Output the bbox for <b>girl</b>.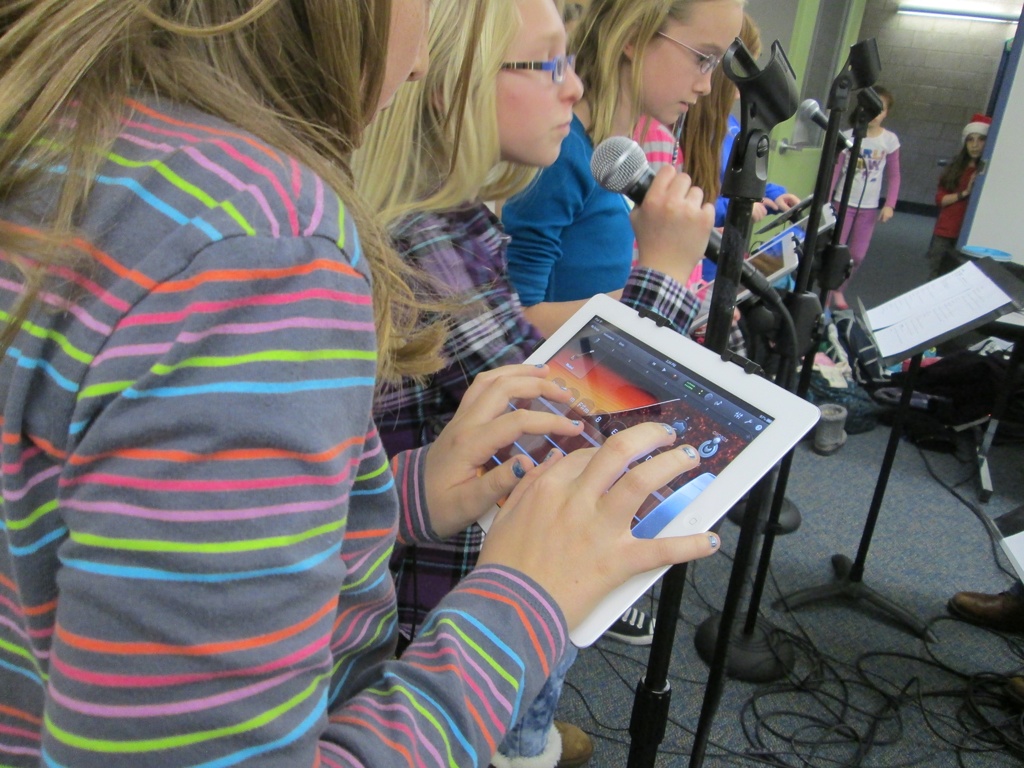
bbox=(346, 0, 716, 764).
